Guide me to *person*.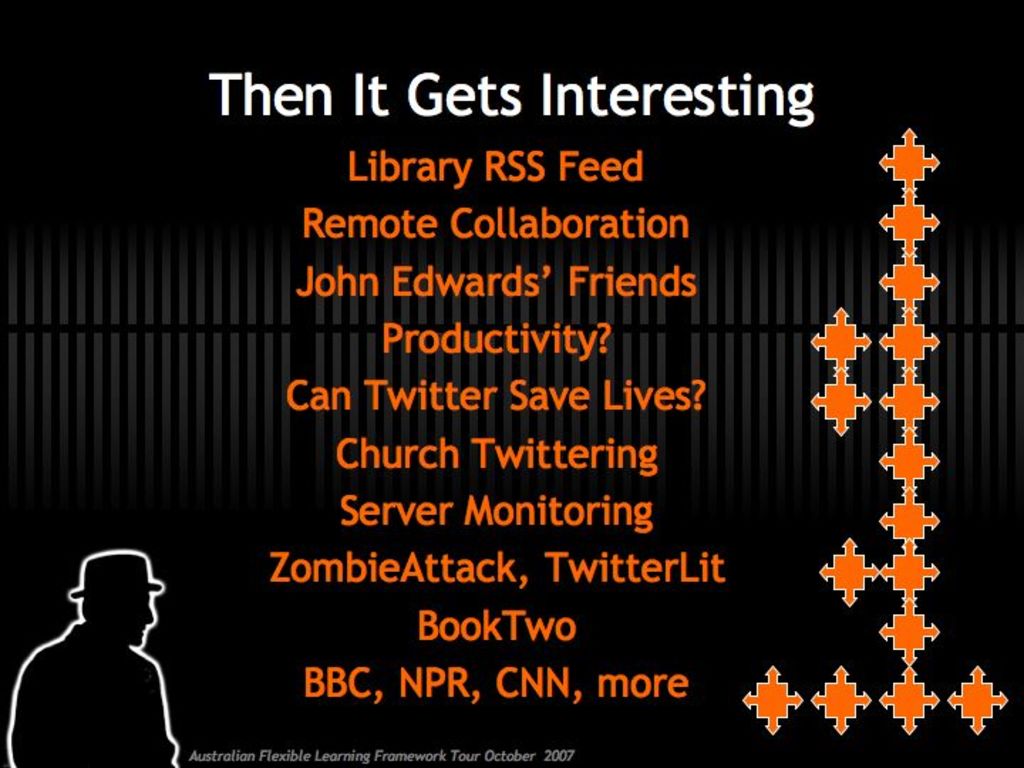
Guidance: x1=7, y1=548, x2=174, y2=767.
